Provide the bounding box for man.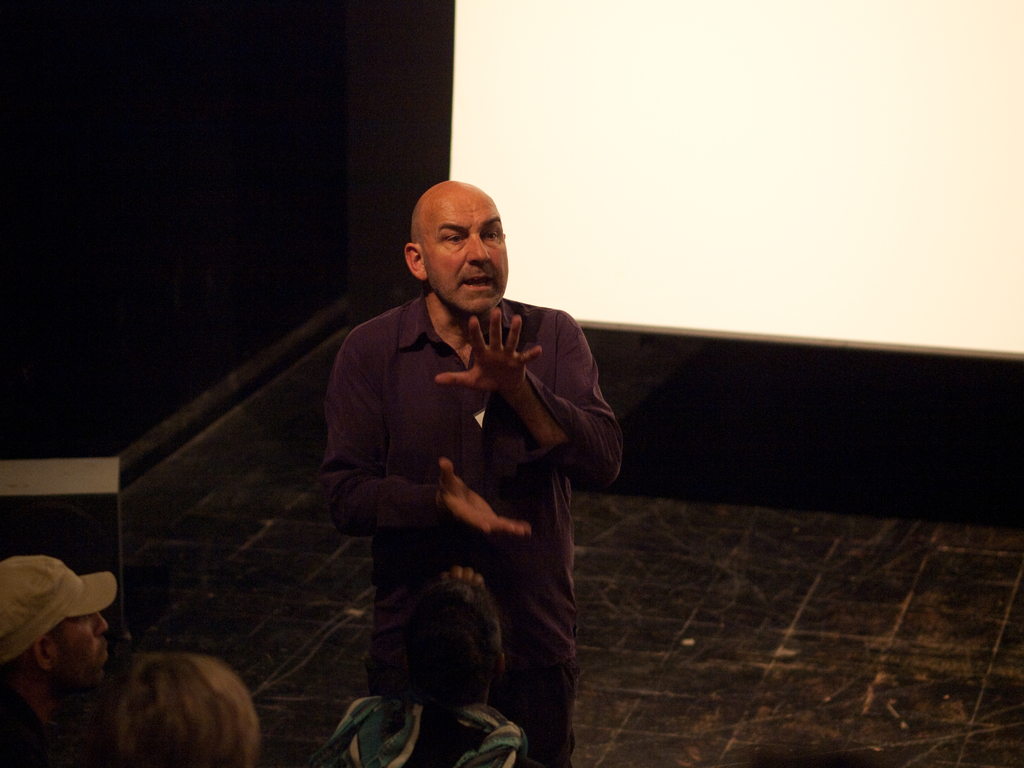
left=302, top=180, right=616, bottom=759.
